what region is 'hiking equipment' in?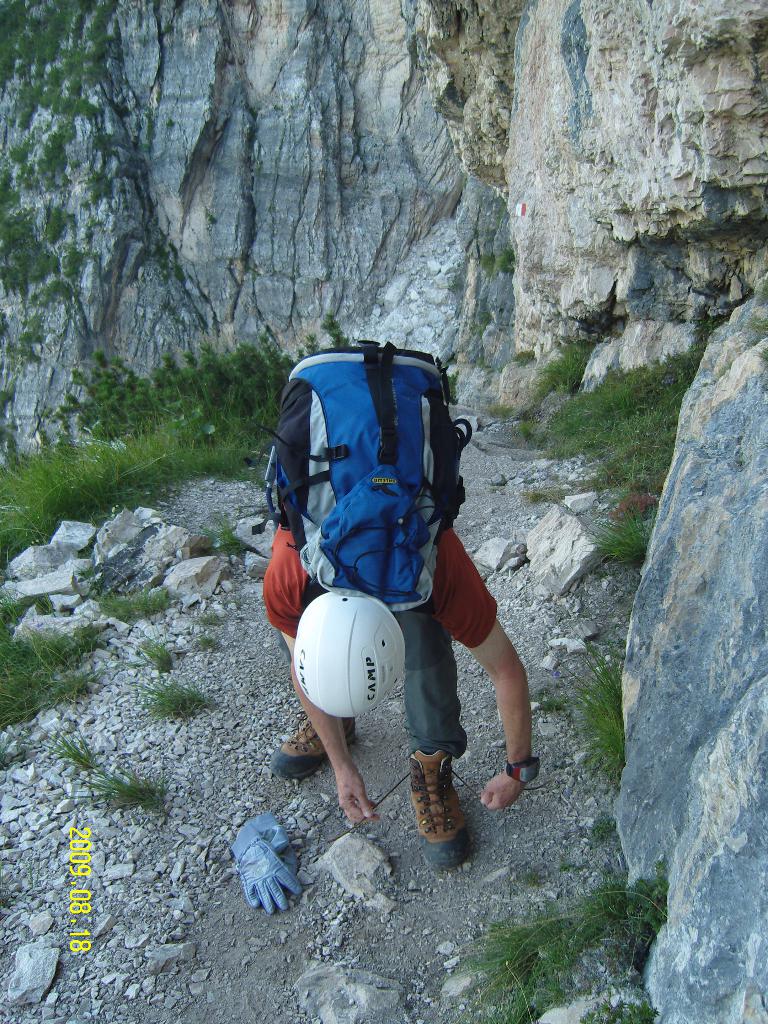
pyautogui.locateOnScreen(262, 345, 465, 618).
